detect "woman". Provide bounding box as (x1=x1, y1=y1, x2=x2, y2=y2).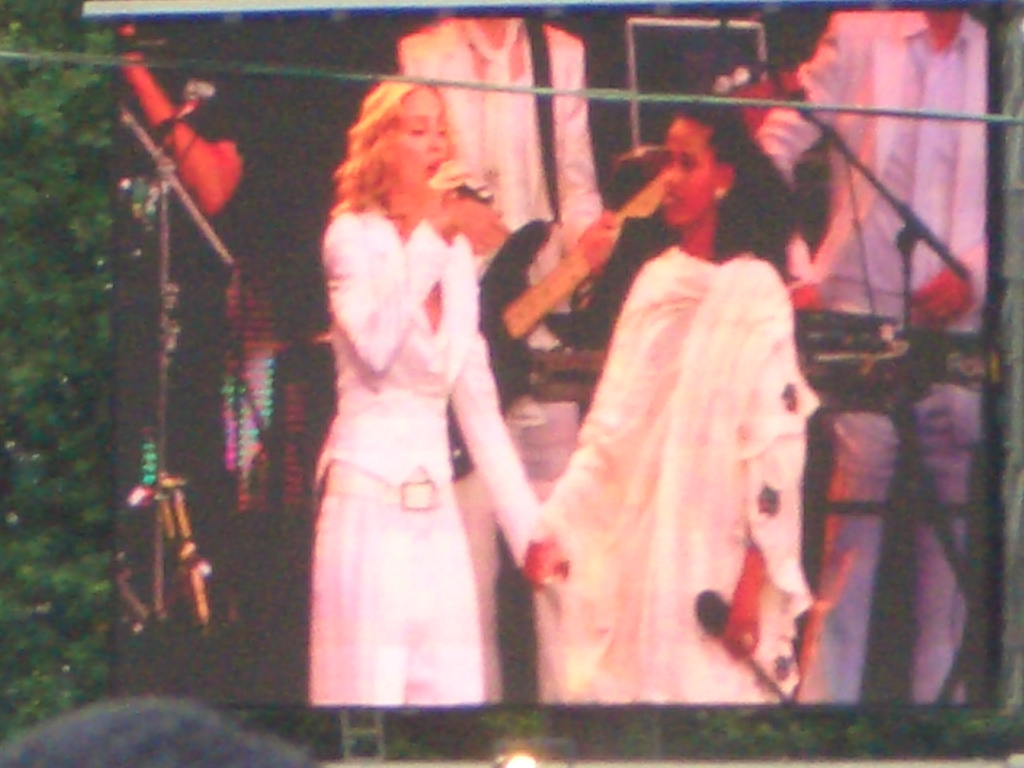
(x1=533, y1=99, x2=811, y2=687).
